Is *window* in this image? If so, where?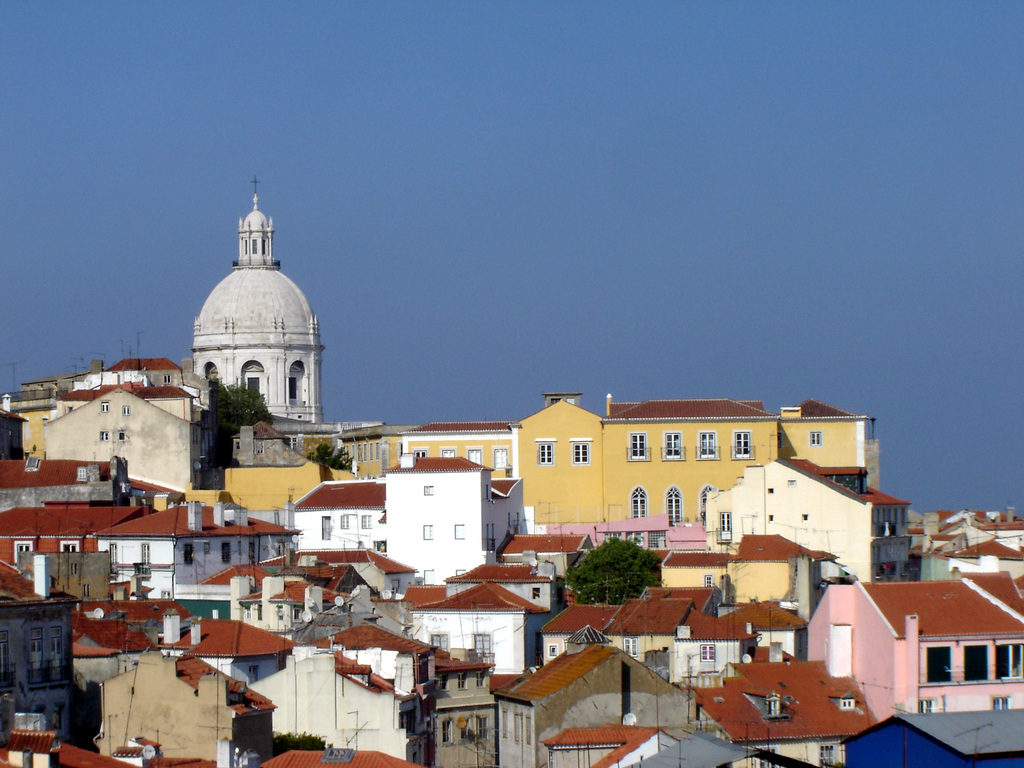
Yes, at 529:588:538:598.
